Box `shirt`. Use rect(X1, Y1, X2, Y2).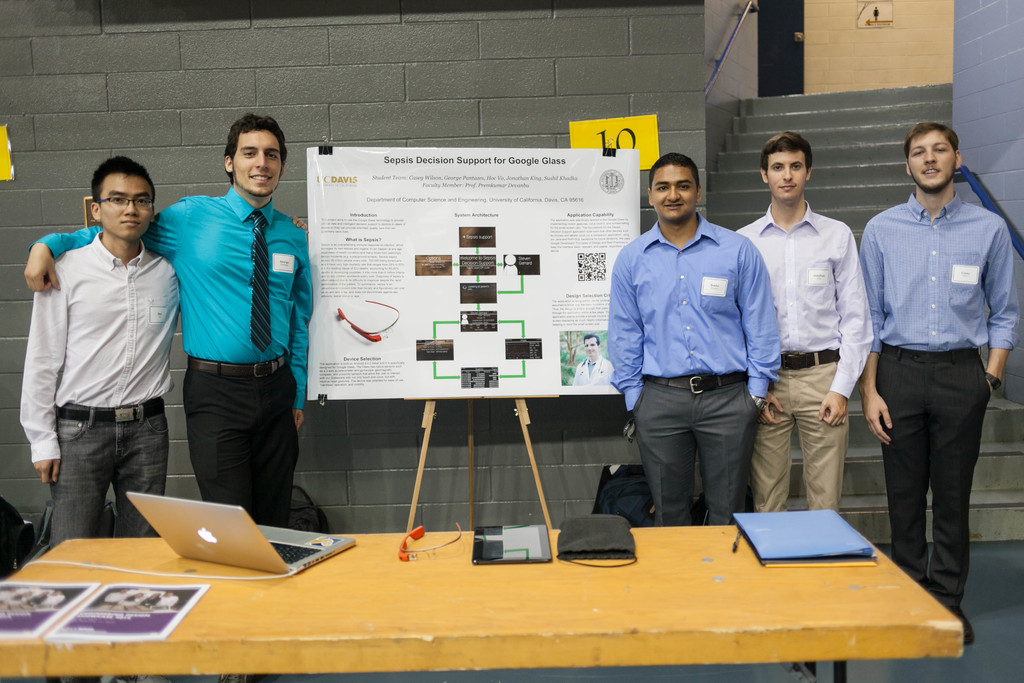
rect(16, 233, 184, 464).
